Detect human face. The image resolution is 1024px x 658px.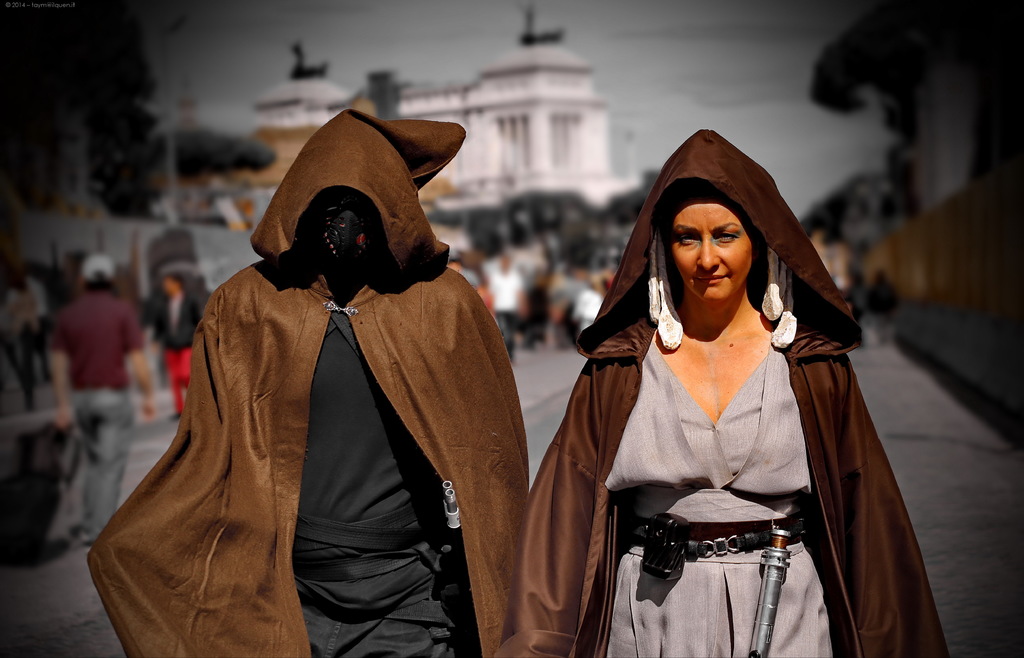
l=669, t=198, r=751, b=300.
